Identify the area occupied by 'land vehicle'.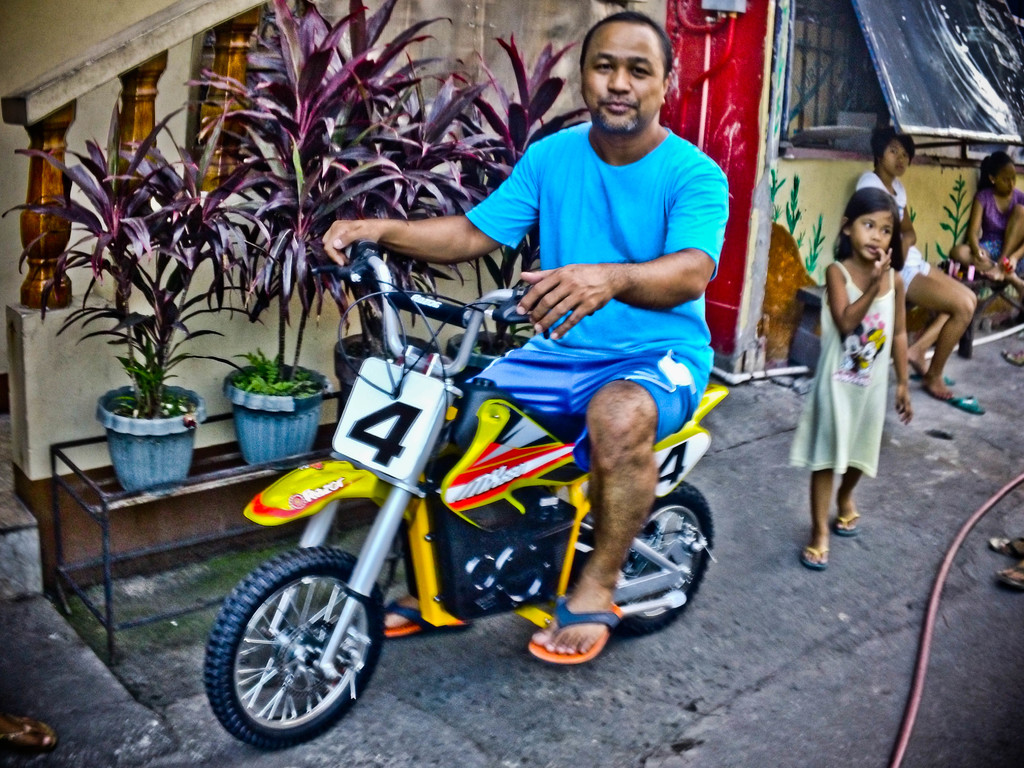
Area: <region>209, 250, 752, 746</region>.
